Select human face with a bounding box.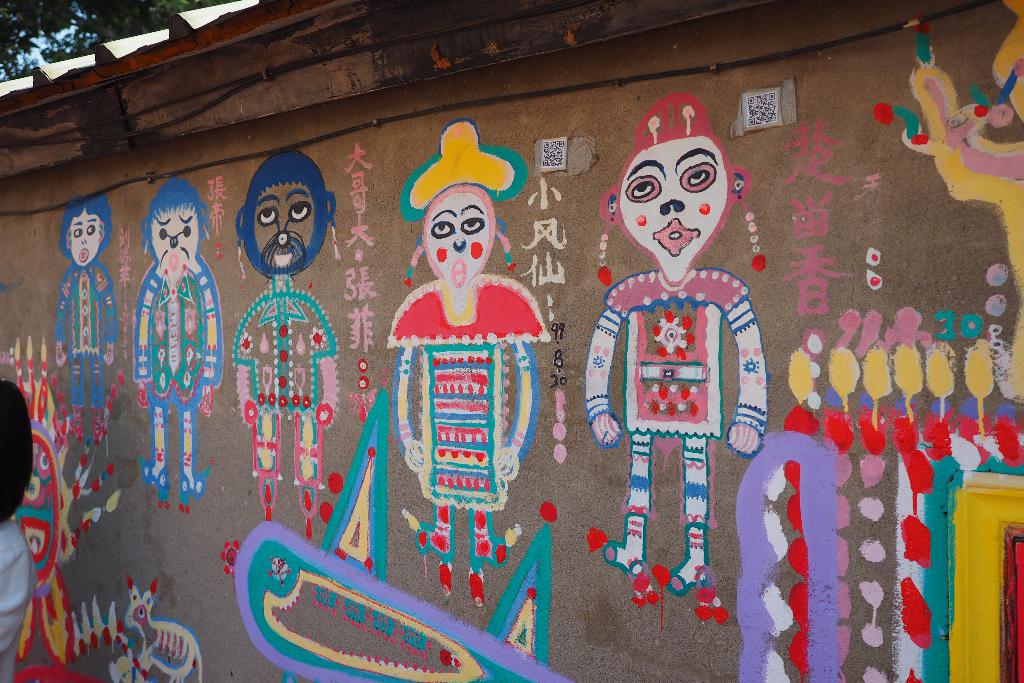
l=252, t=186, r=314, b=272.
